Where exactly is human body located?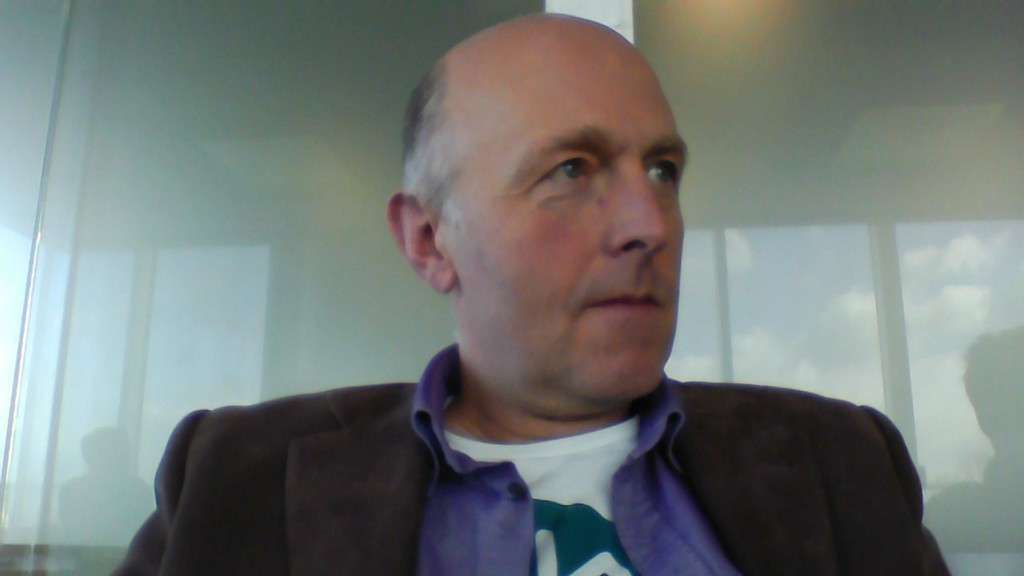
Its bounding box is region(194, 57, 958, 567).
